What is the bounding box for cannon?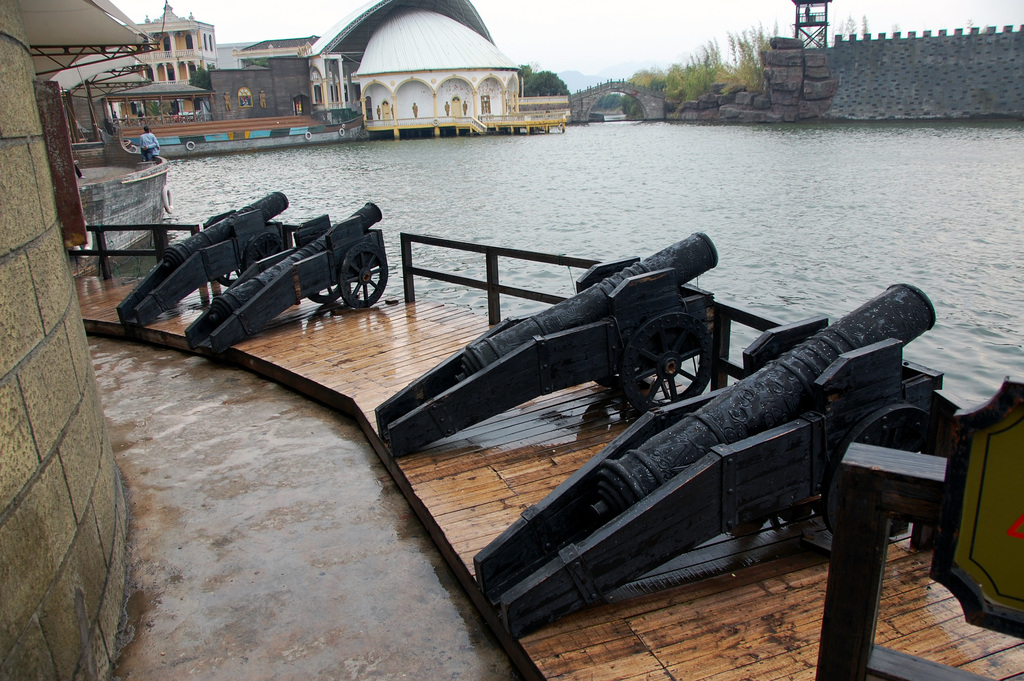
l=465, t=281, r=958, b=645.
